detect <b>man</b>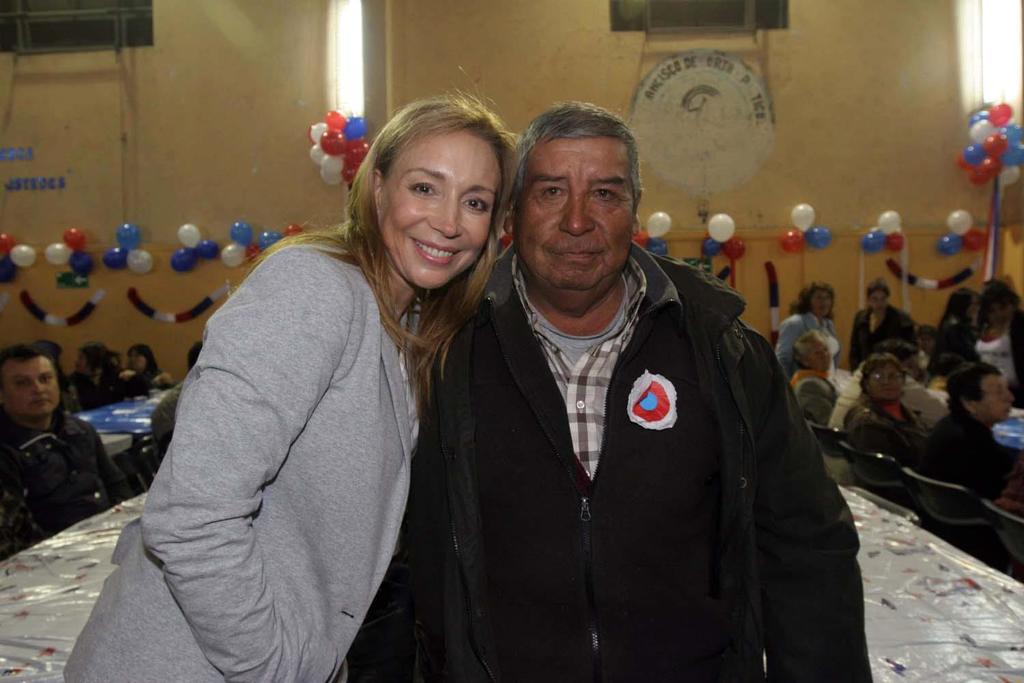
rect(835, 357, 939, 503)
